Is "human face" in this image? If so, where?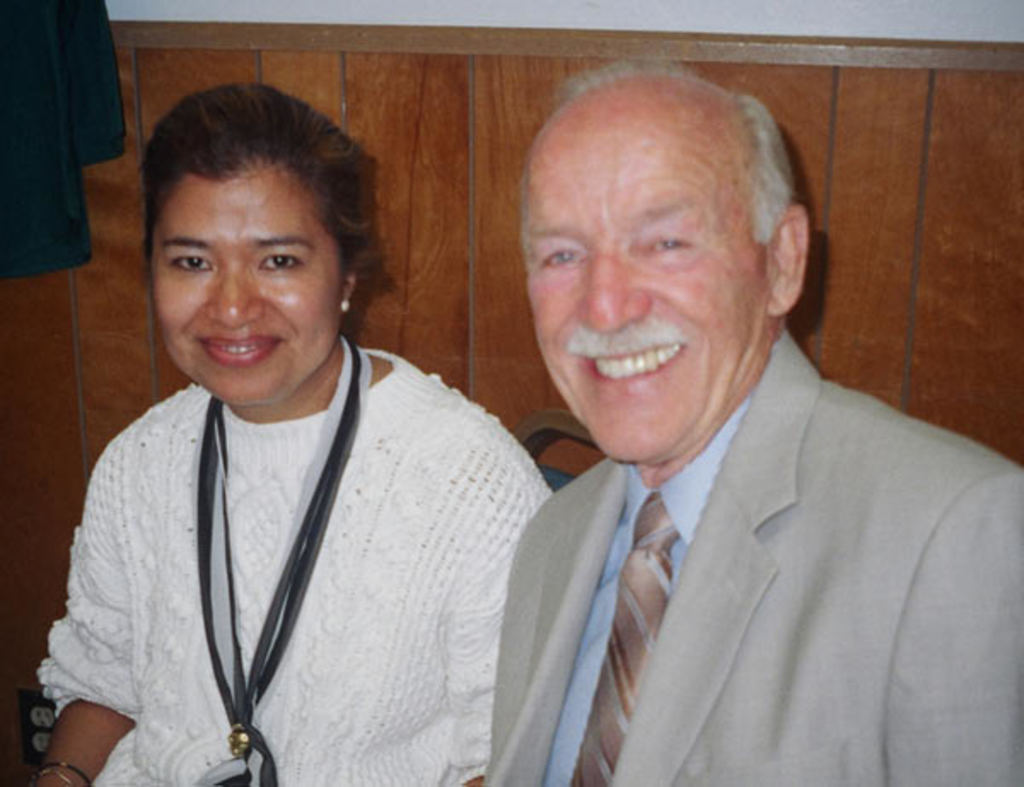
Yes, at rect(140, 178, 331, 410).
